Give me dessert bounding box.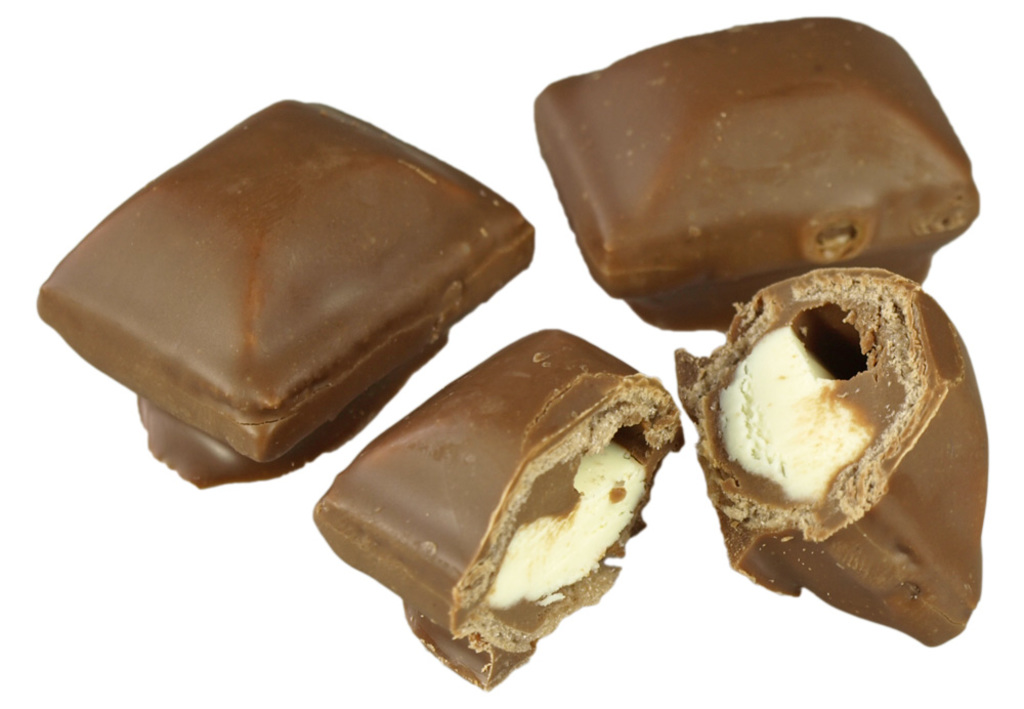
{"left": 540, "top": 13, "right": 981, "bottom": 330}.
